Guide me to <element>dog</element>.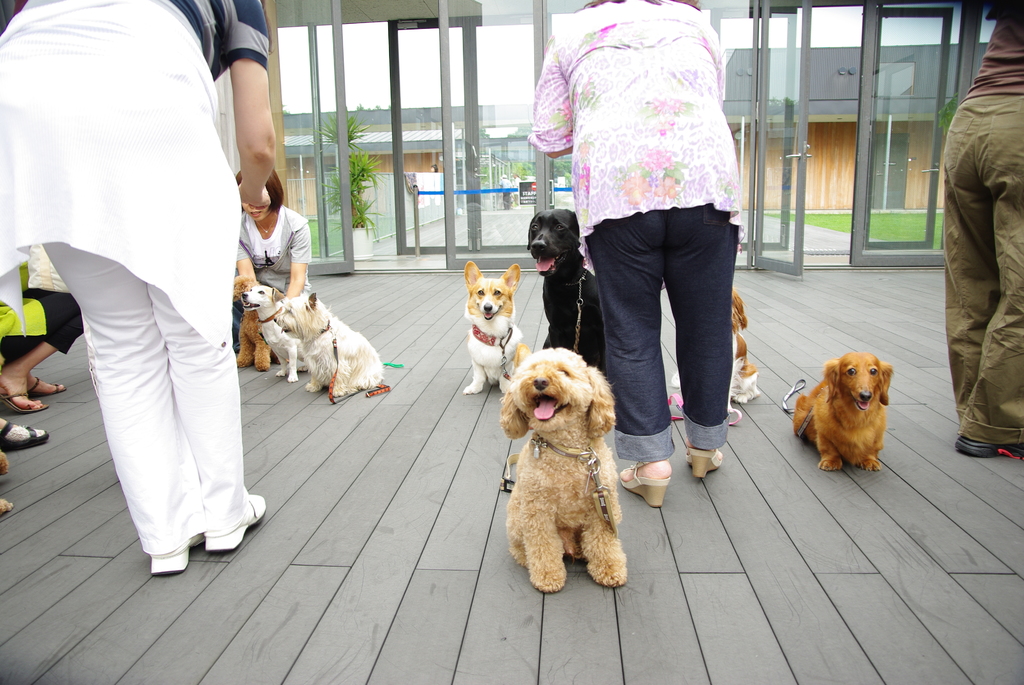
Guidance: (x1=800, y1=352, x2=897, y2=473).
